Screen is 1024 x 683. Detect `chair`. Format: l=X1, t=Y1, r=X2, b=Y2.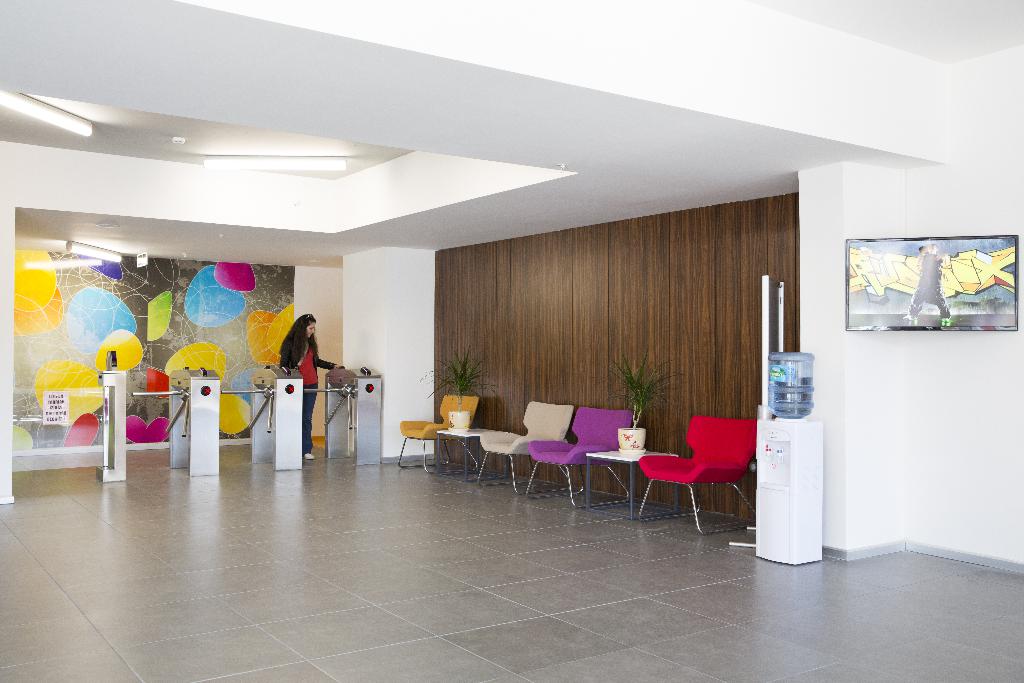
l=643, t=416, r=764, b=538.
